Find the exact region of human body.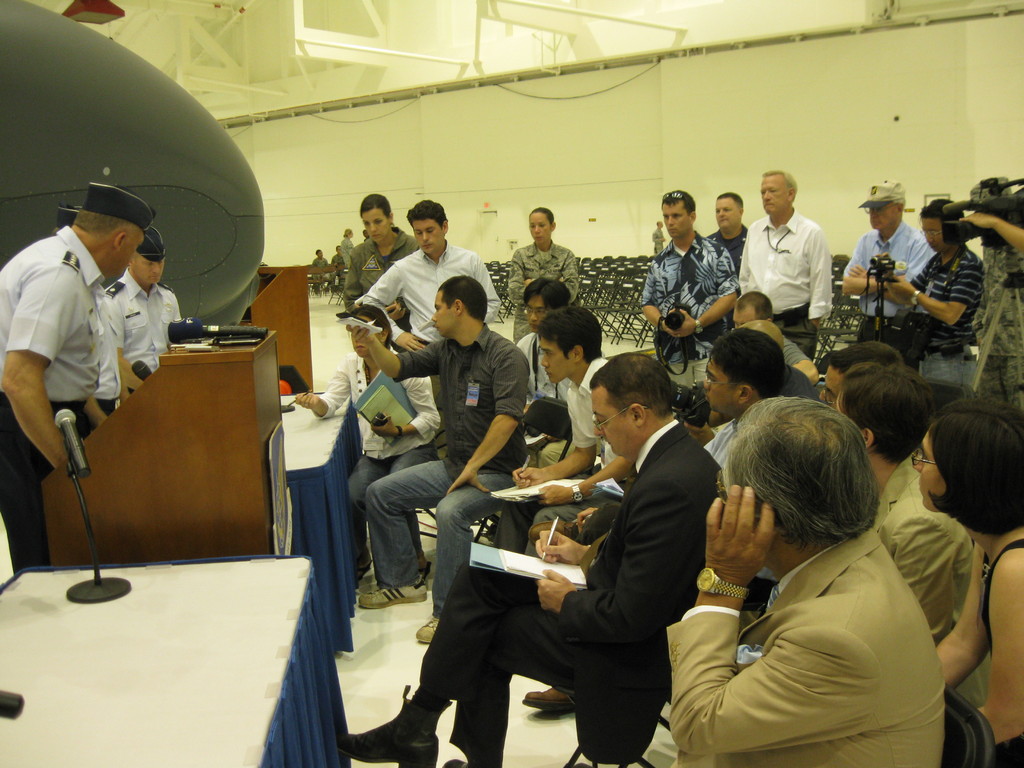
Exact region: x1=100, y1=223, x2=180, y2=381.
